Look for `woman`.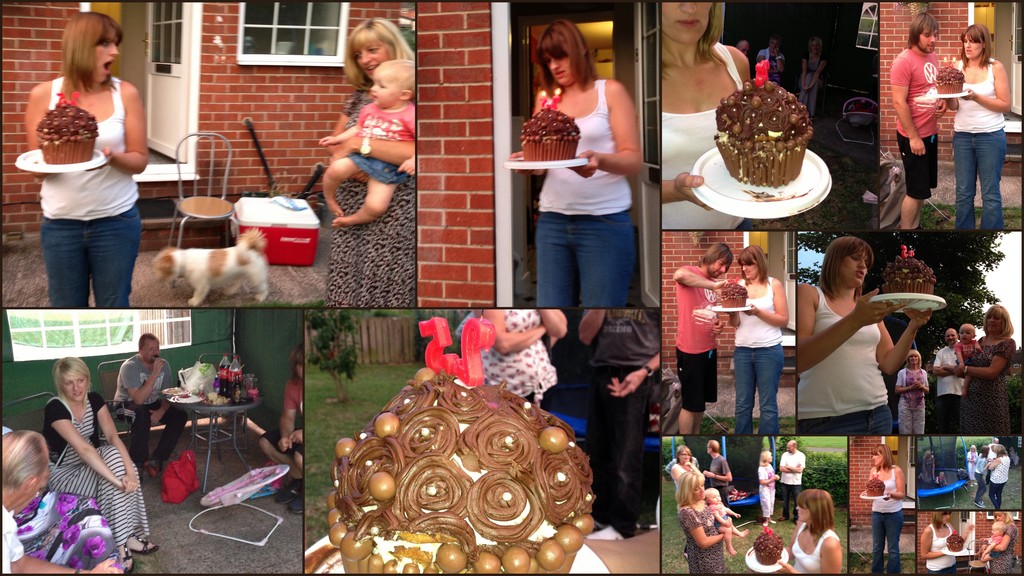
Found: rect(956, 303, 1011, 434).
